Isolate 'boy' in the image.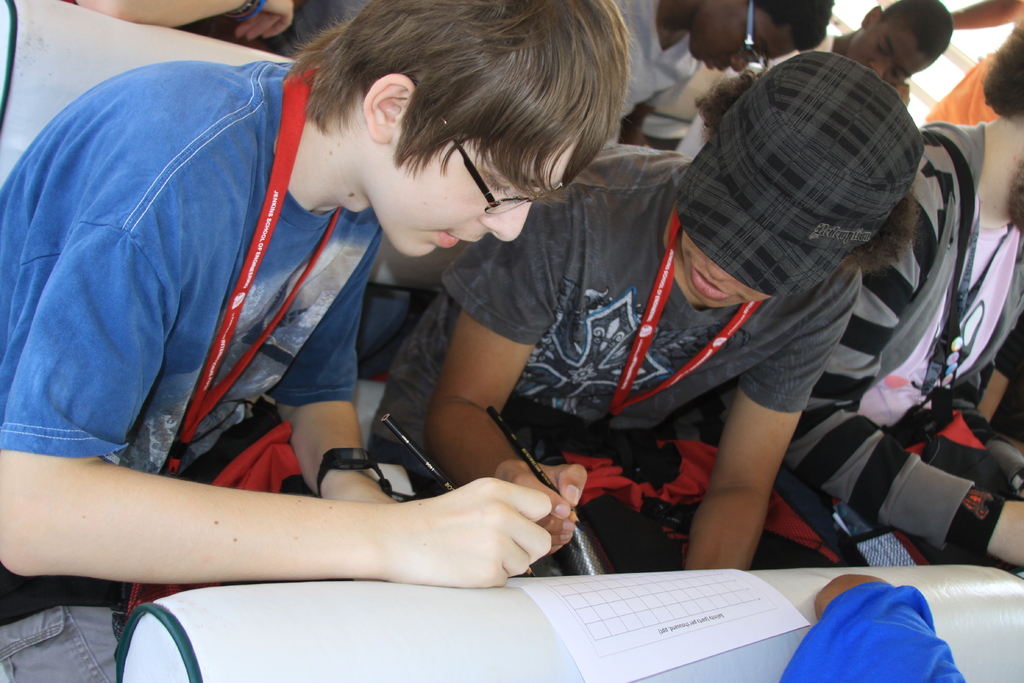
Isolated region: (x1=0, y1=0, x2=634, y2=664).
